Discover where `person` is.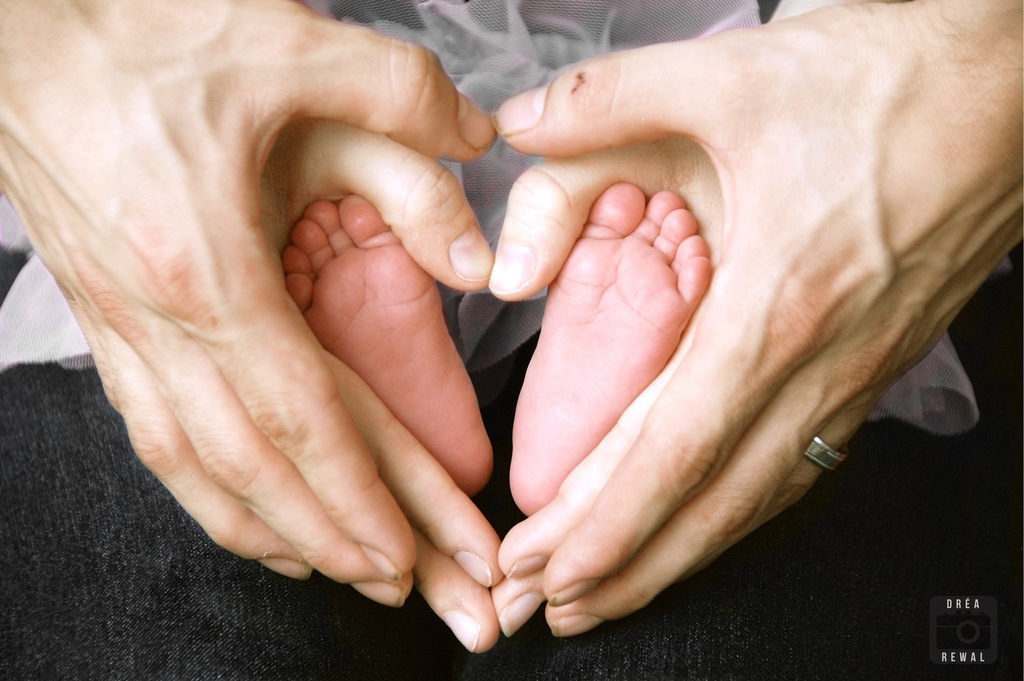
Discovered at detection(0, 0, 1023, 640).
